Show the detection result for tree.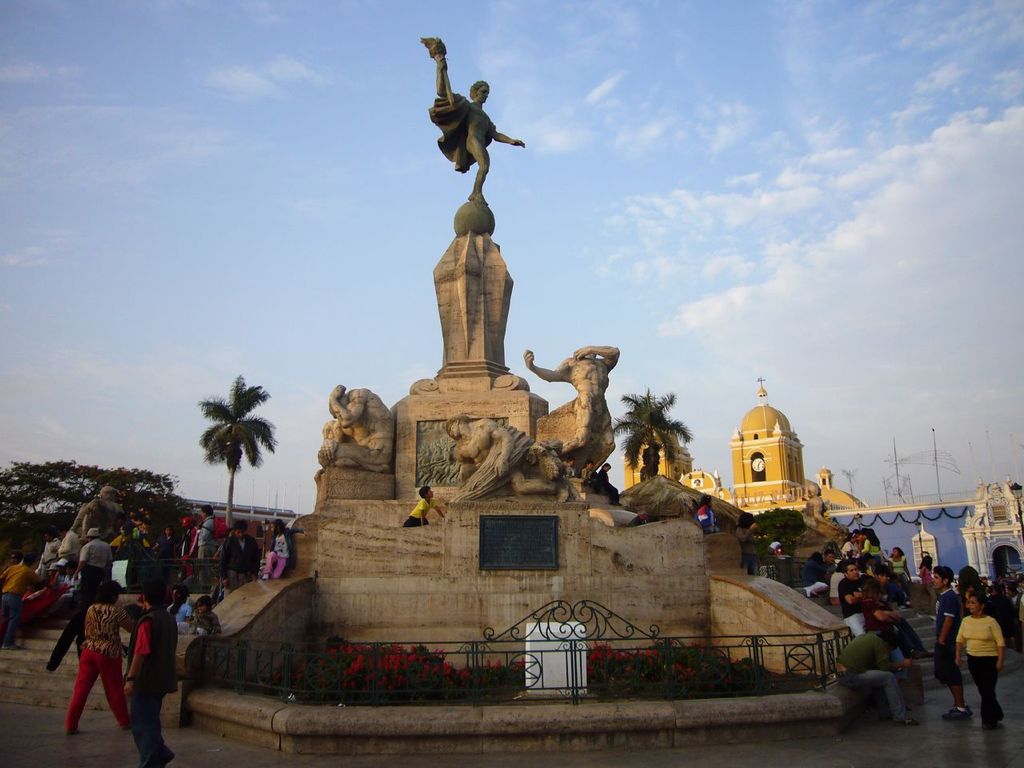
(left=610, top=386, right=691, bottom=482).
